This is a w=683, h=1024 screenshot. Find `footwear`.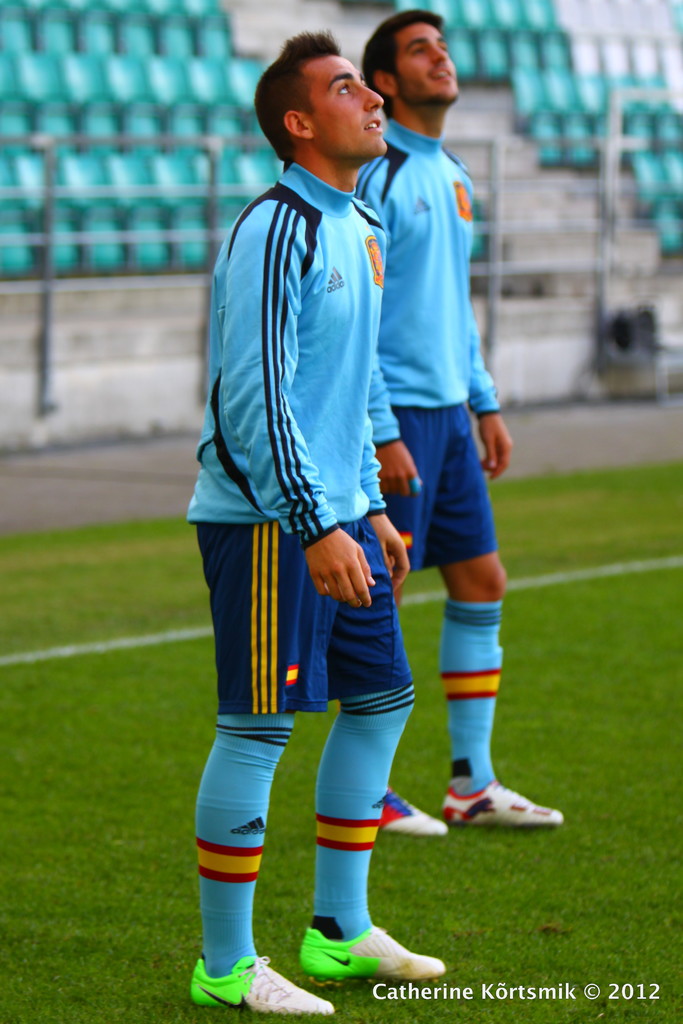
Bounding box: (182, 948, 335, 1022).
